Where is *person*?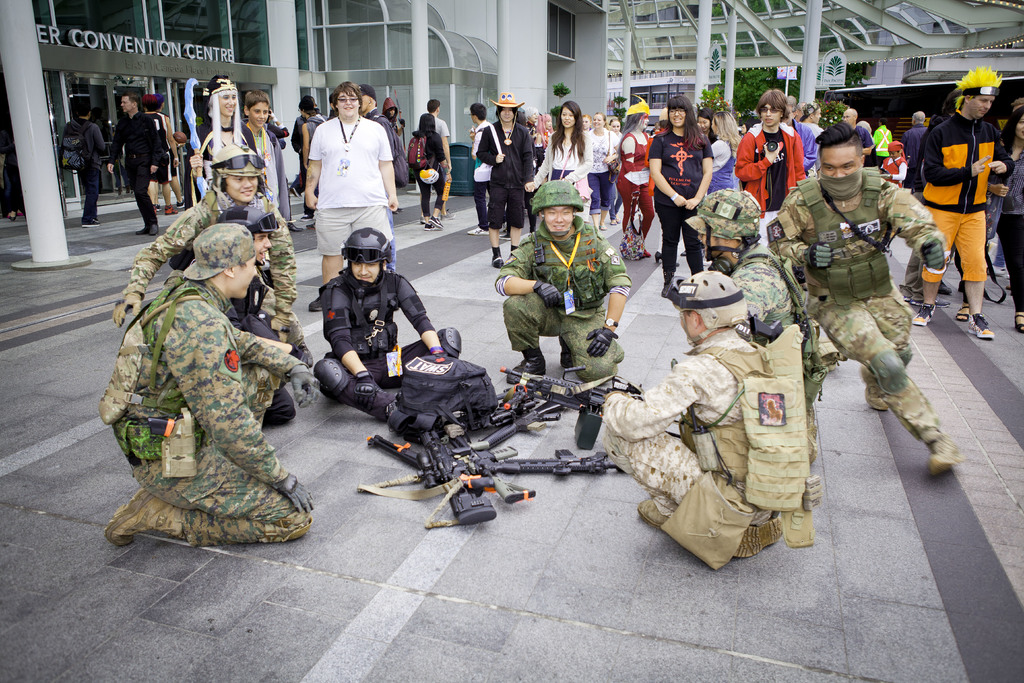
{"x1": 410, "y1": 111, "x2": 451, "y2": 227}.
